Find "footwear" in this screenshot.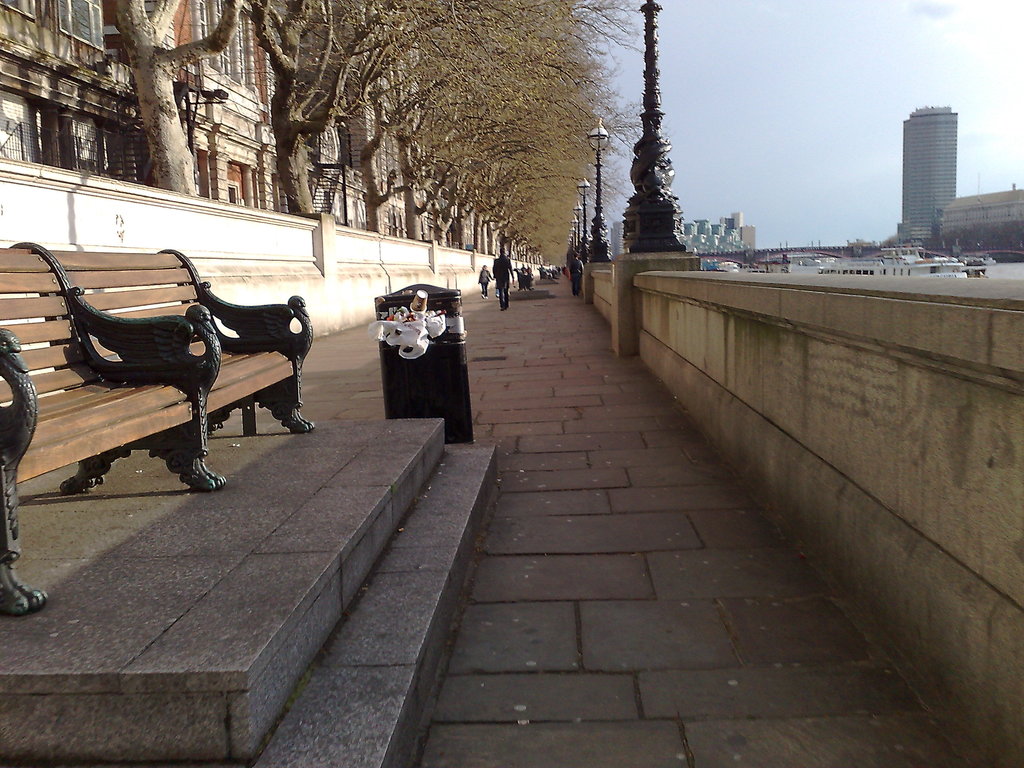
The bounding box for "footwear" is [left=495, top=294, right=500, bottom=300].
